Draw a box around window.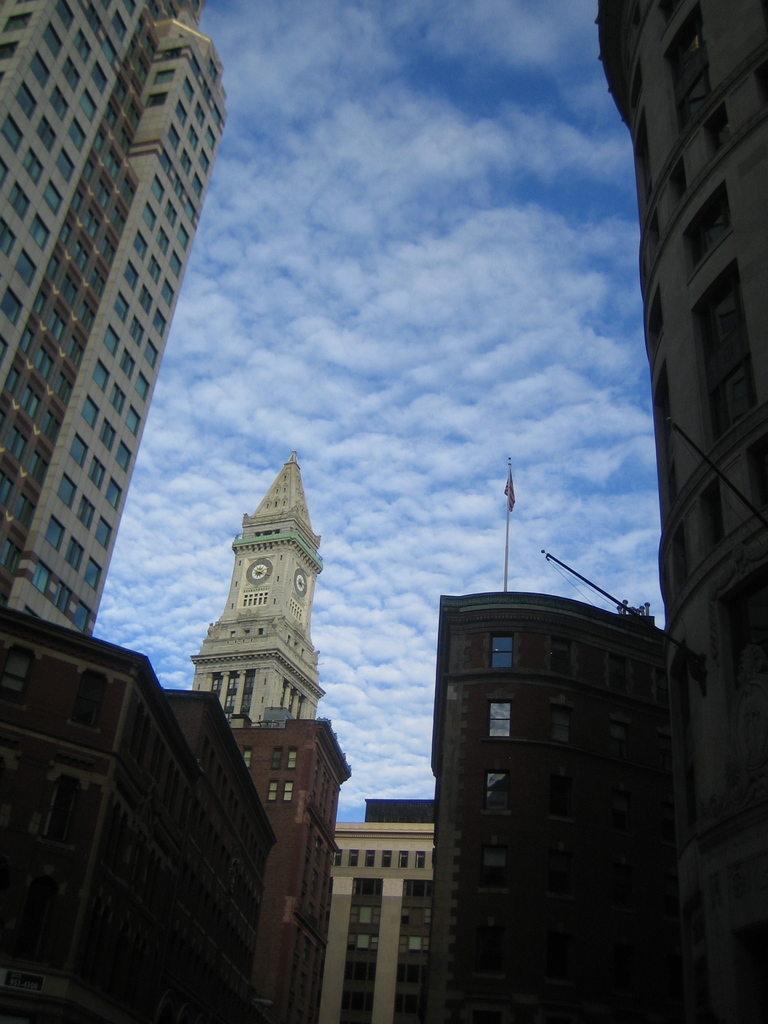
crop(29, 290, 50, 323).
